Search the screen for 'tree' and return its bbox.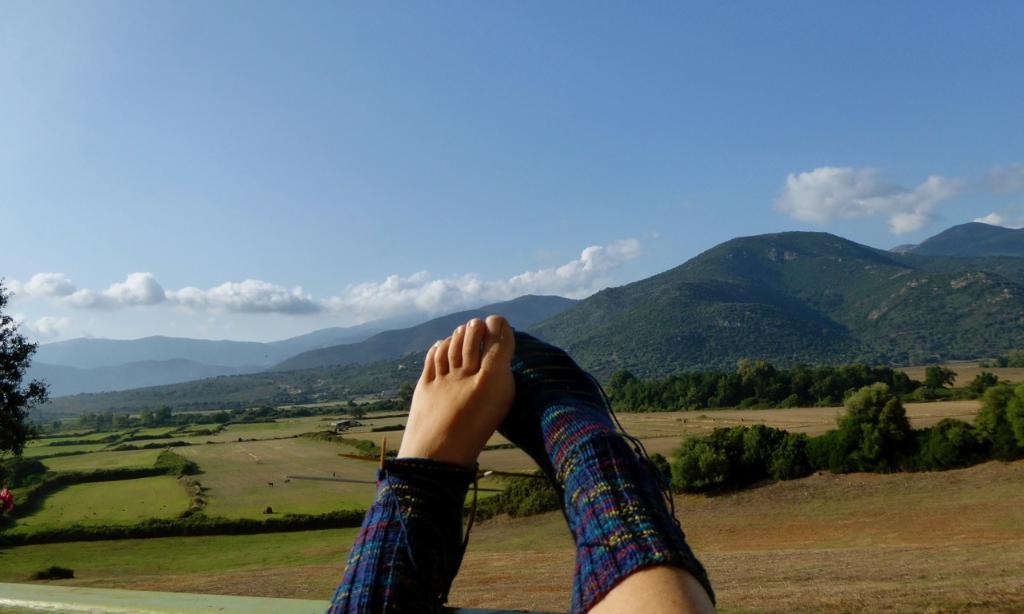
Found: bbox=(153, 405, 174, 424).
